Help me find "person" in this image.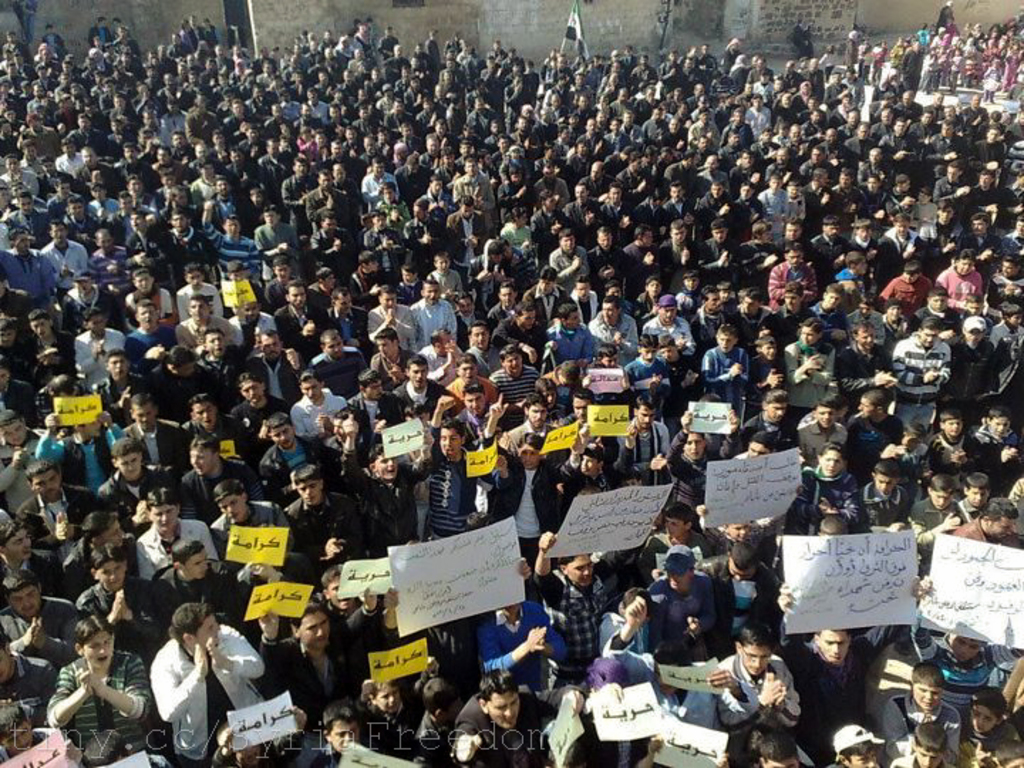
Found it: 590,294,641,358.
